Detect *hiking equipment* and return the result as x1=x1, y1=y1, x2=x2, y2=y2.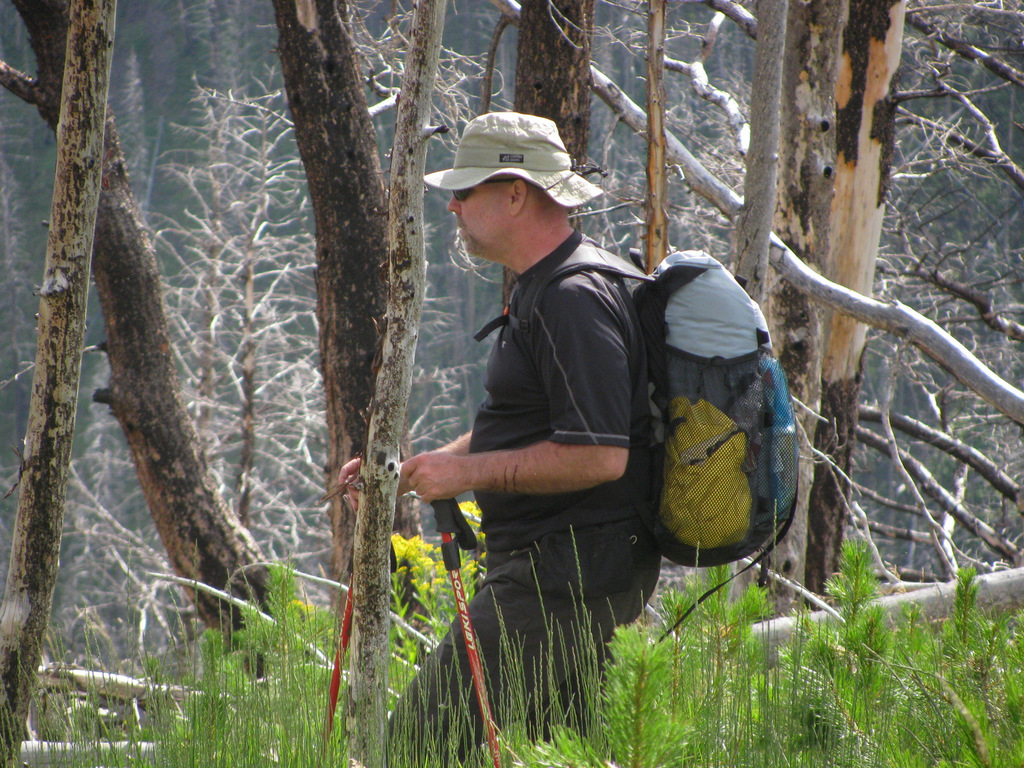
x1=422, y1=490, x2=503, y2=767.
